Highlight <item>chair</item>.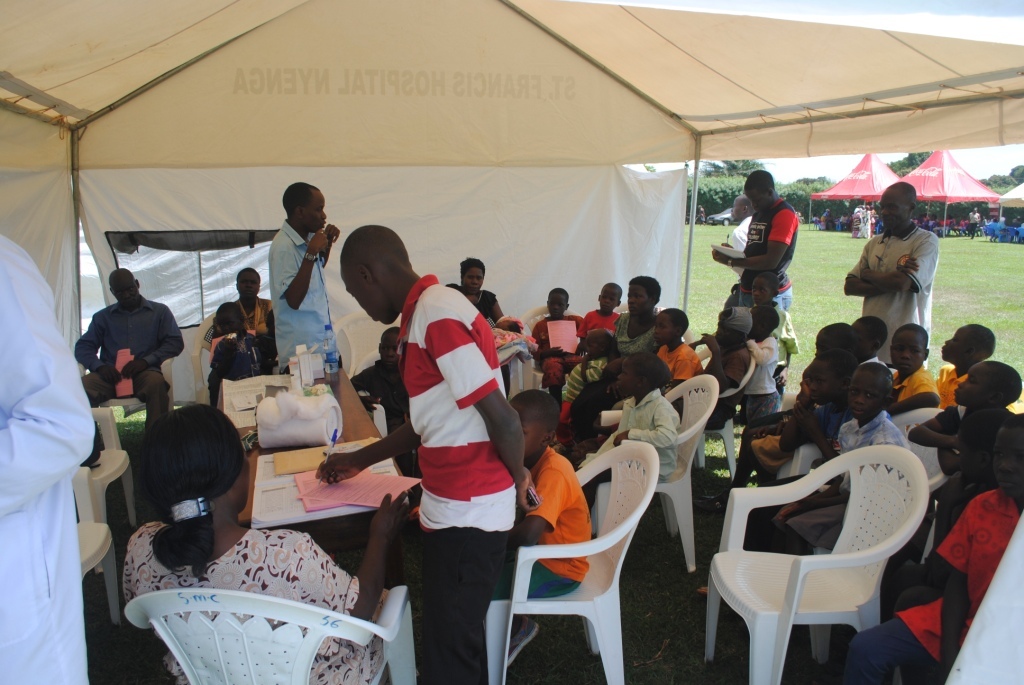
Highlighted region: <bbox>124, 583, 405, 684</bbox>.
